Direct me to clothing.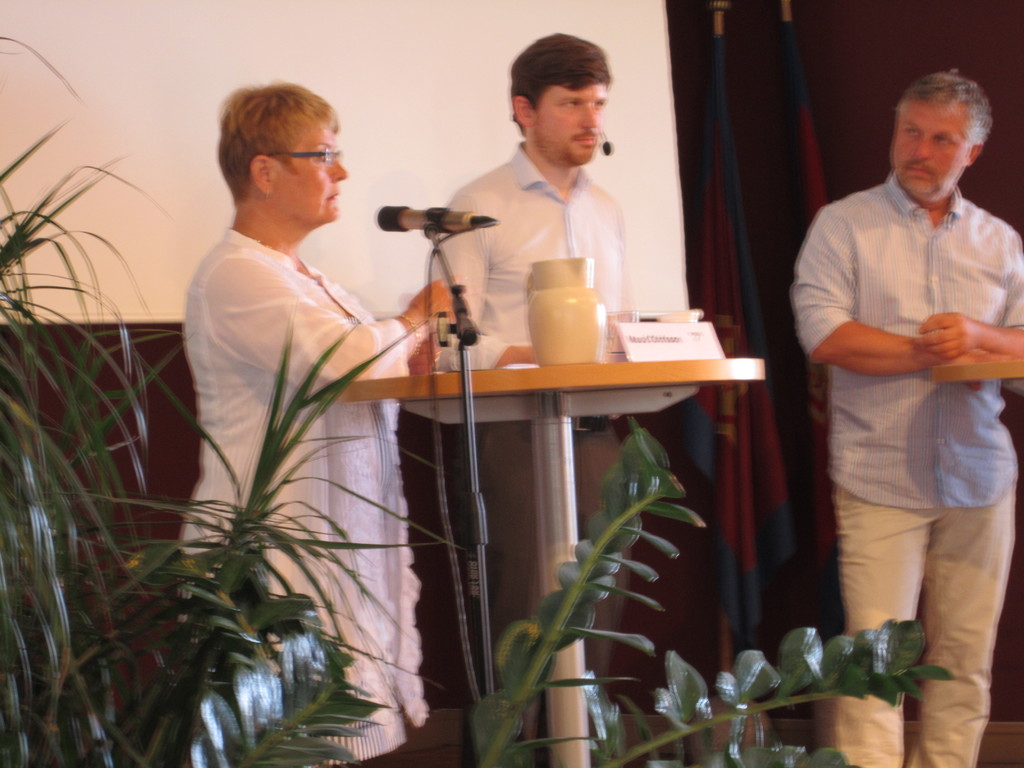
Direction: 426, 141, 633, 767.
